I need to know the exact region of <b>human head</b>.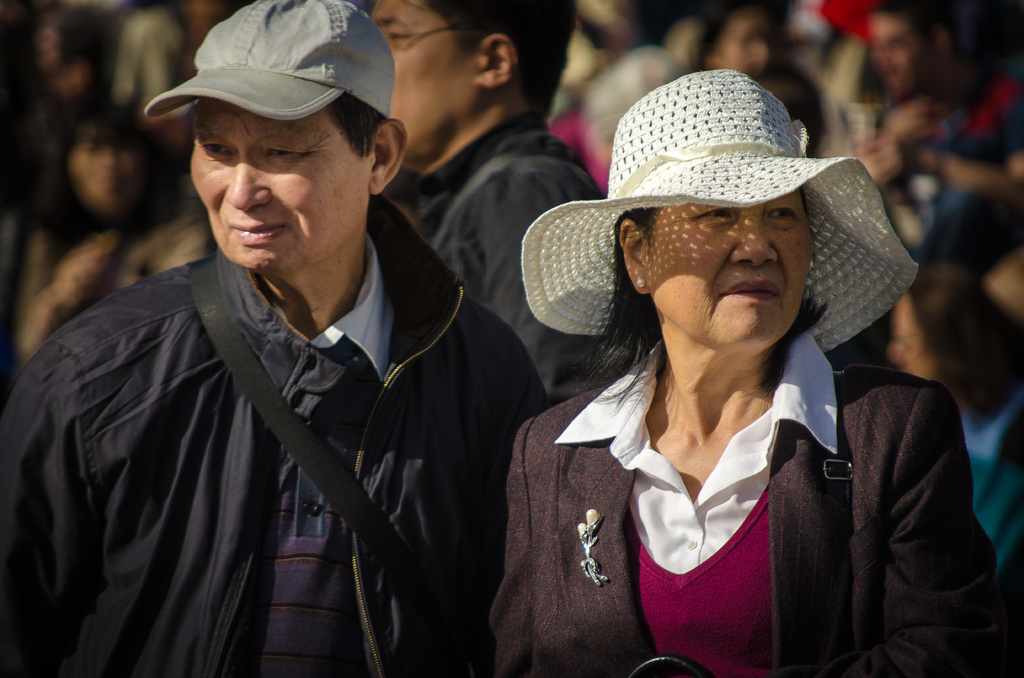
Region: select_region(52, 109, 147, 220).
